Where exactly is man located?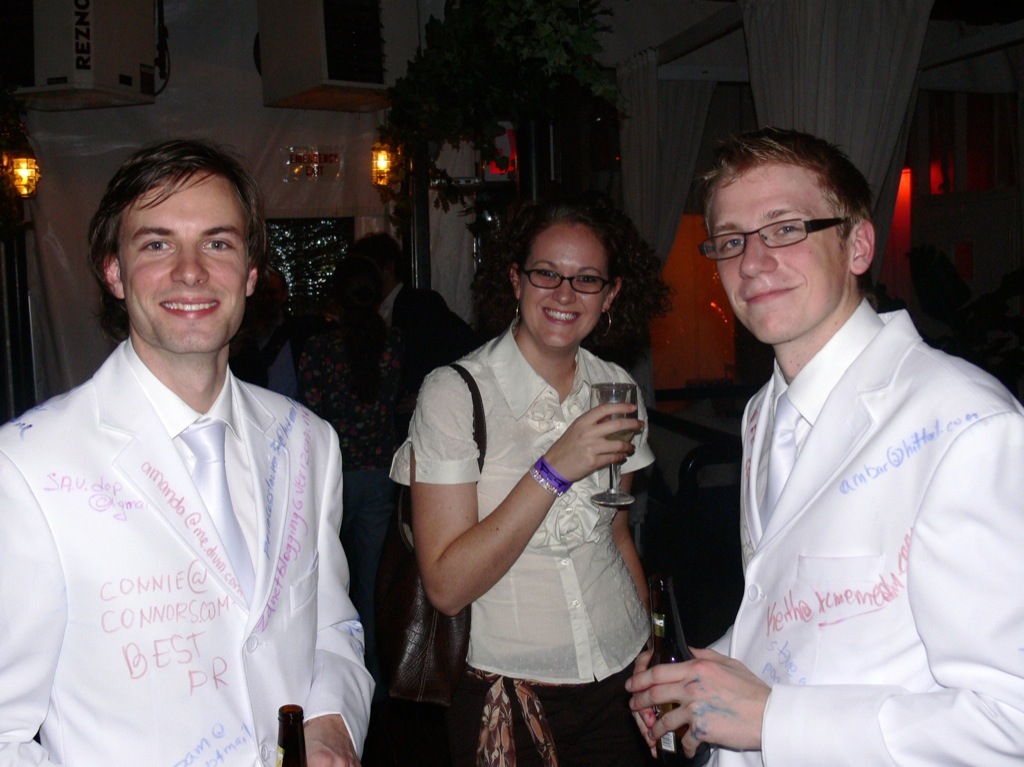
Its bounding box is (0, 142, 375, 766).
